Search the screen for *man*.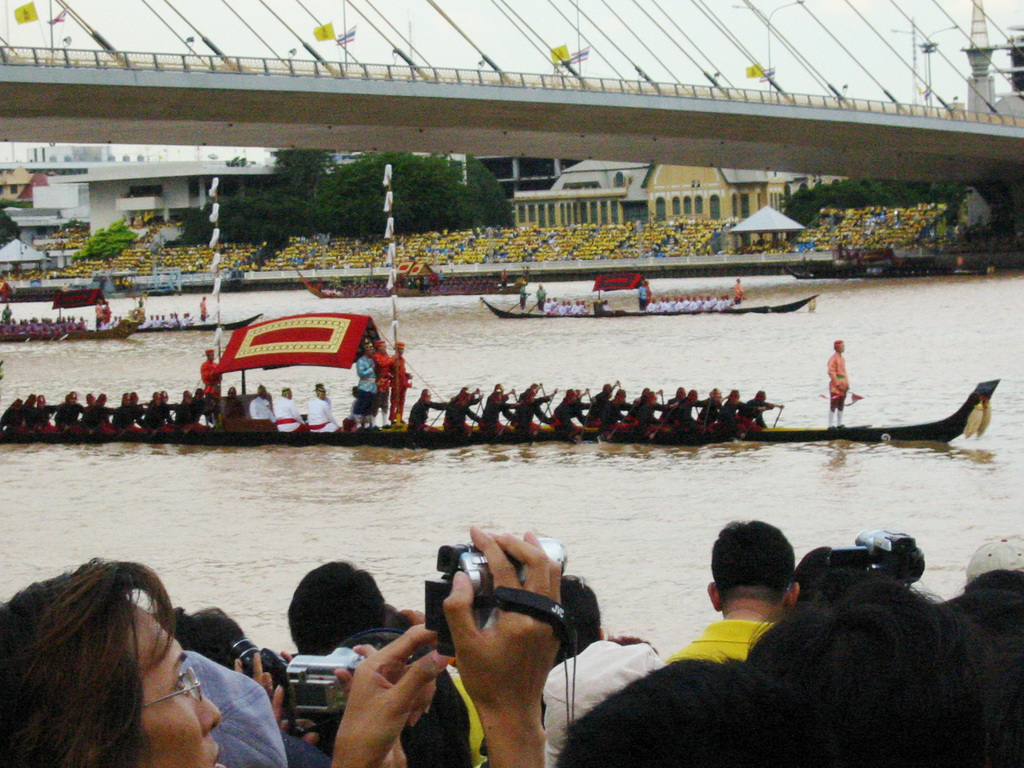
Found at l=637, t=280, r=649, b=311.
